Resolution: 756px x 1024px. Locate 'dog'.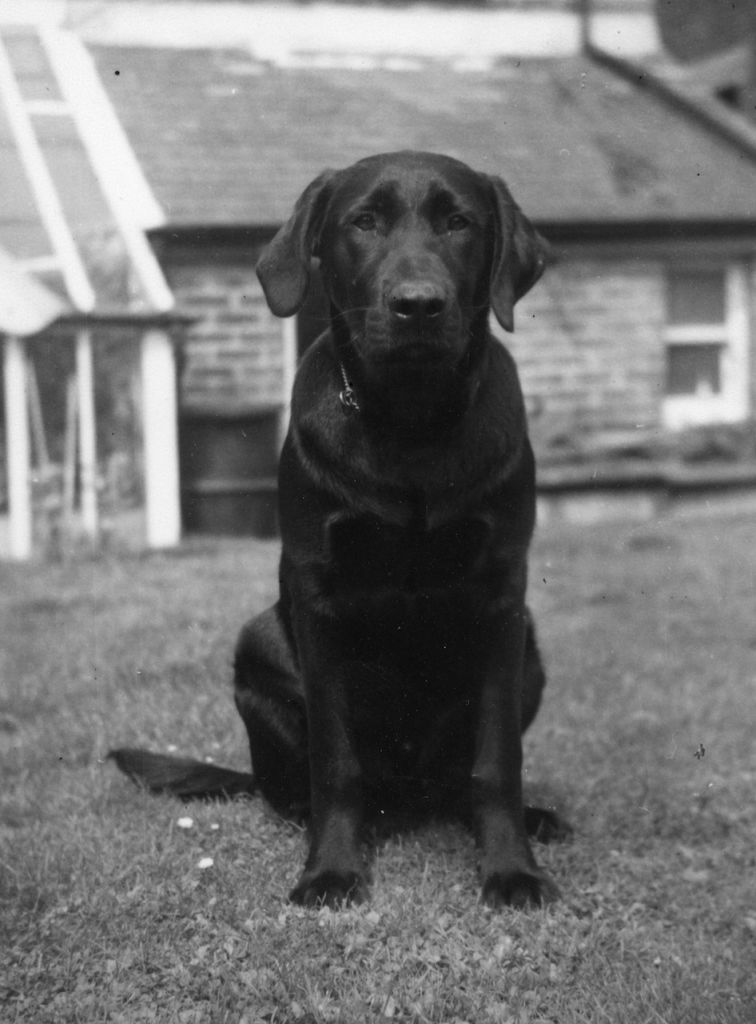
<box>107,150,581,918</box>.
